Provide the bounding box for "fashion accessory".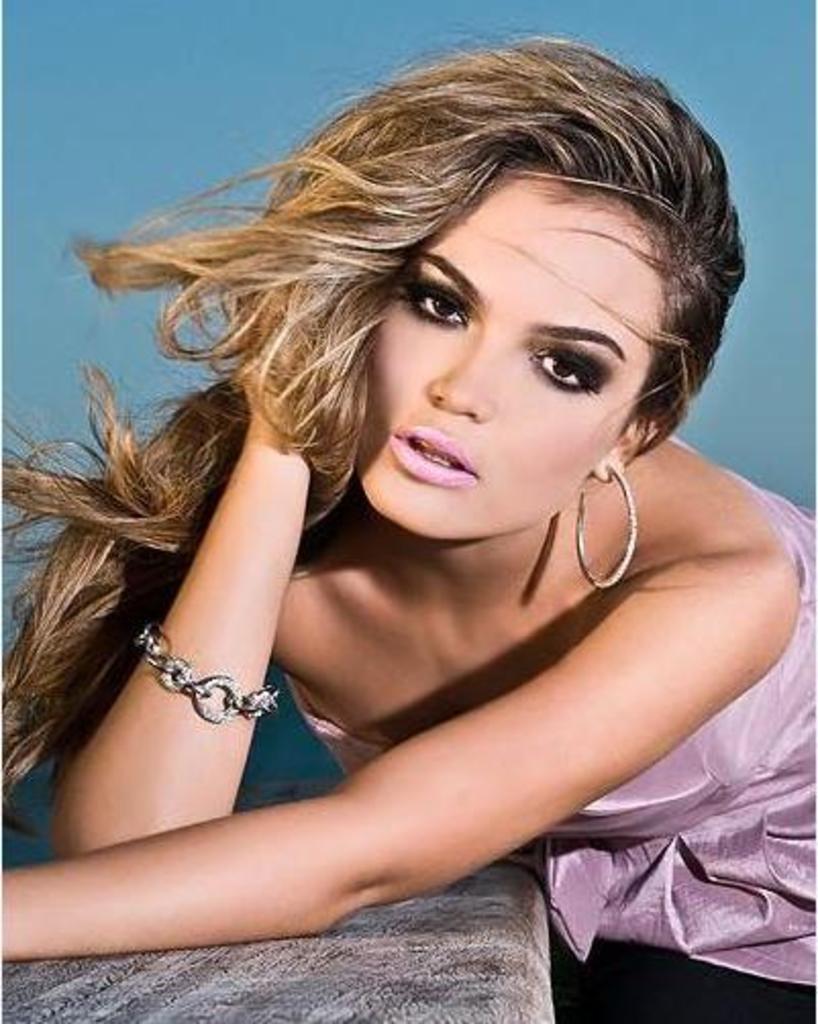
box(133, 616, 282, 730).
